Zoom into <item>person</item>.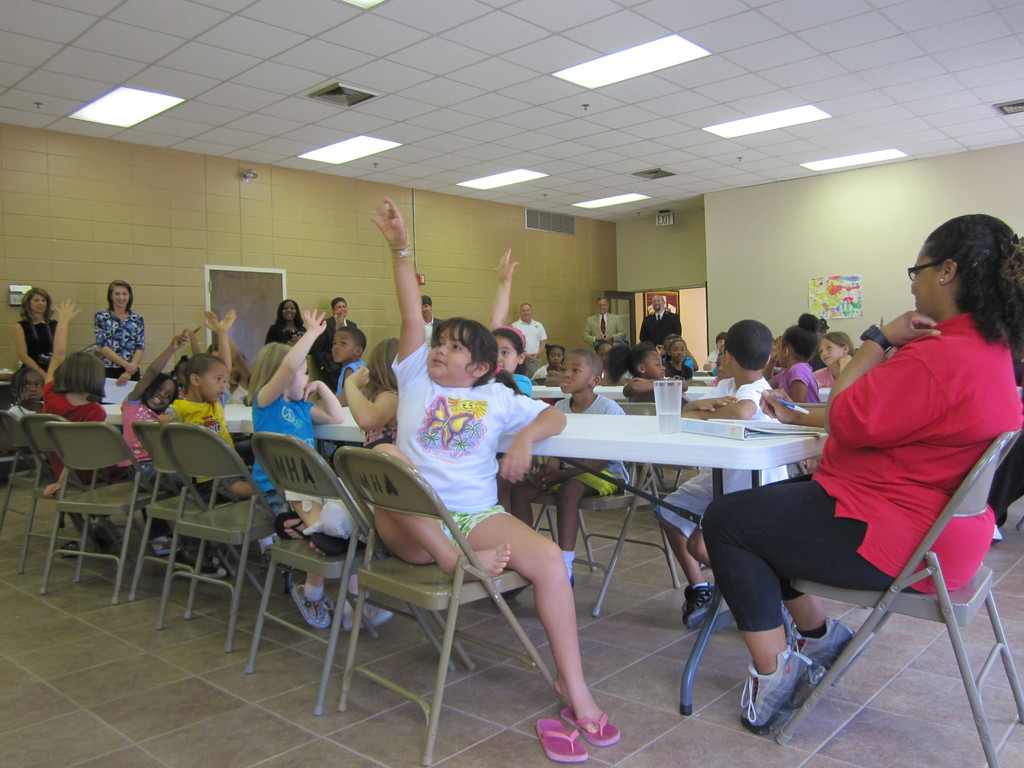
Zoom target: rect(652, 326, 767, 630).
